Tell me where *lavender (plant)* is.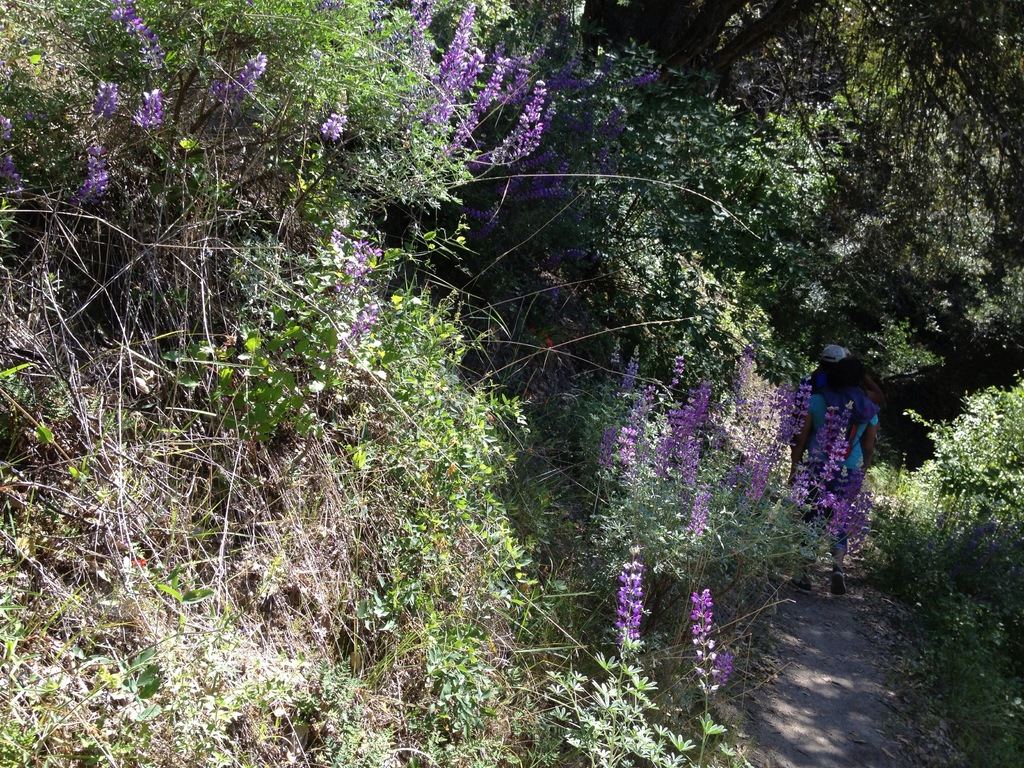
*lavender (plant)* is at {"x1": 459, "y1": 56, "x2": 515, "y2": 166}.
